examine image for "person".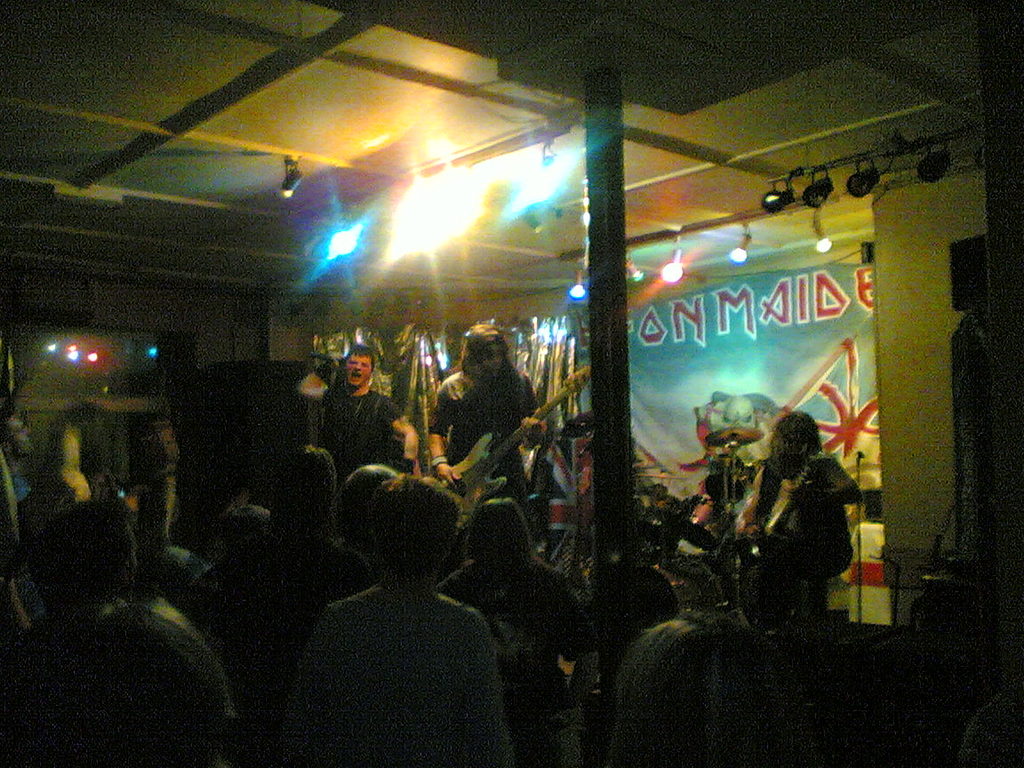
Examination result: bbox=(727, 415, 859, 622).
